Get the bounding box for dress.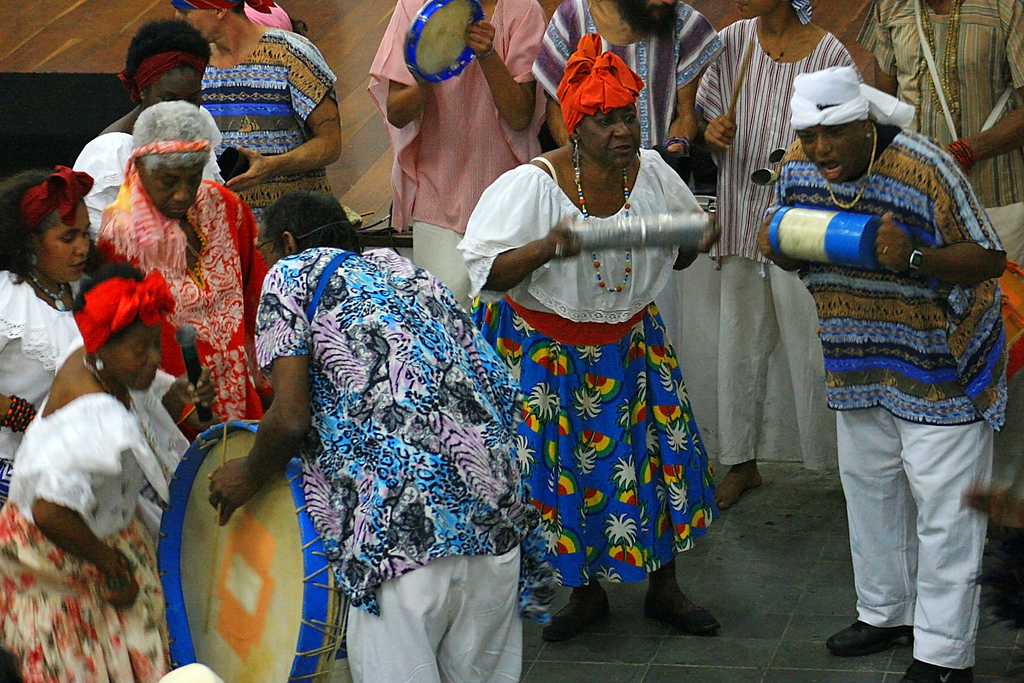
(460,148,725,583).
